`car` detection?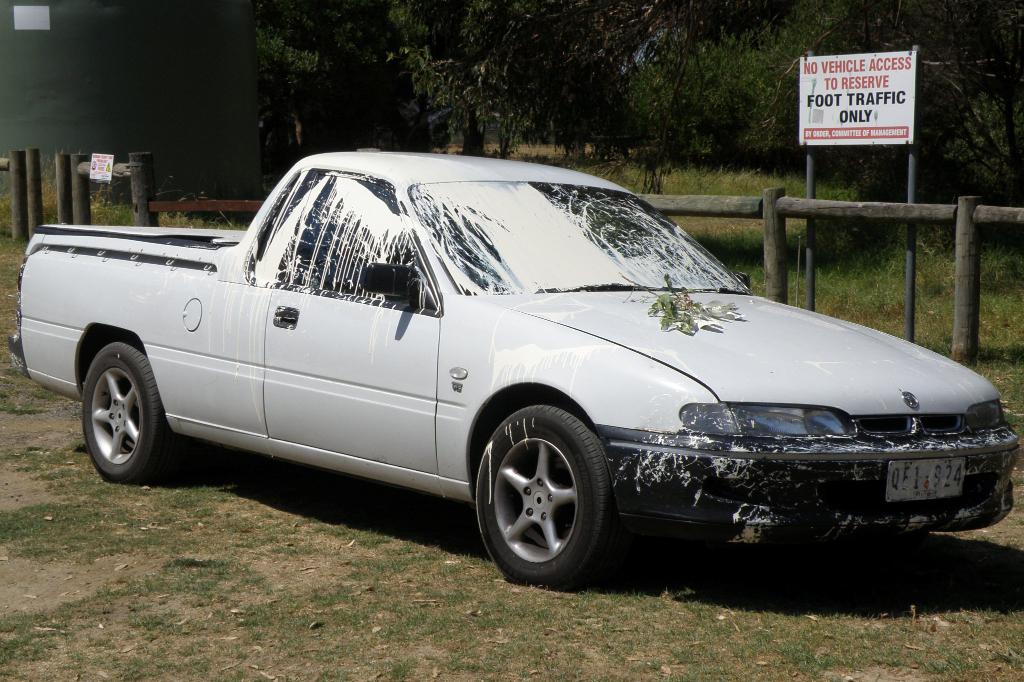
Rect(15, 146, 1020, 601)
